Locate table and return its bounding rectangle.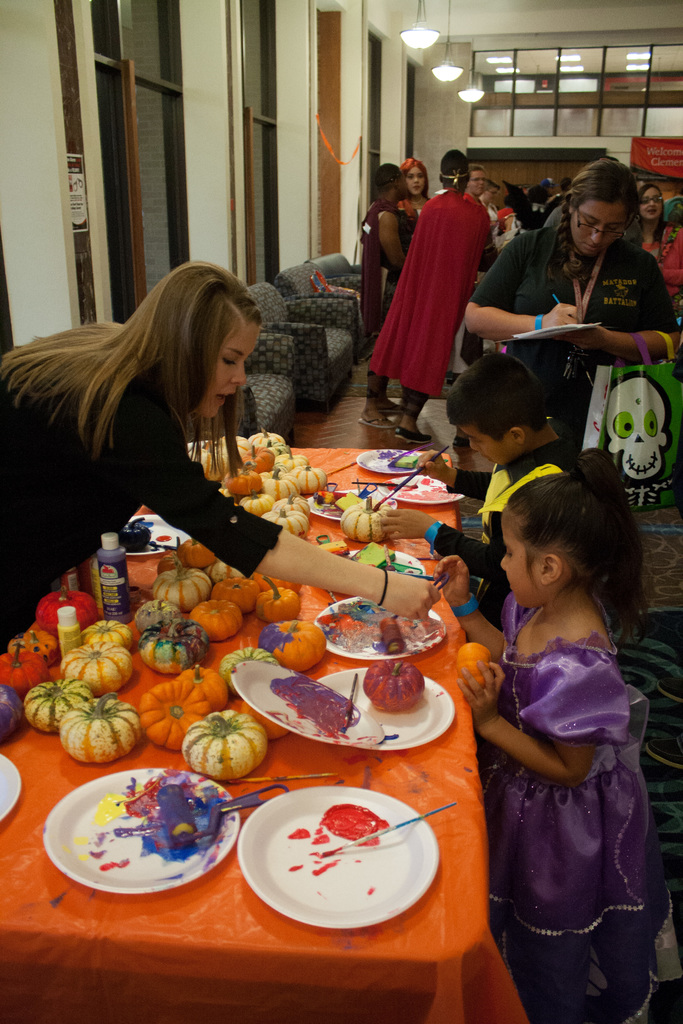
region(2, 405, 572, 1023).
